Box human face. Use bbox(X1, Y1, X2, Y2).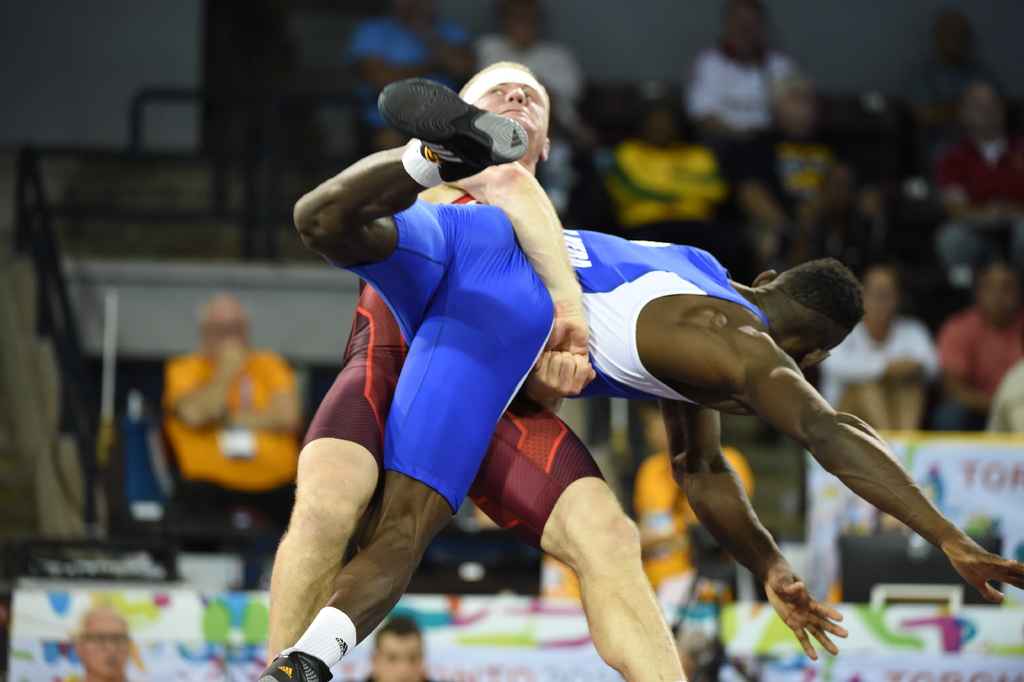
bbox(376, 630, 420, 681).
